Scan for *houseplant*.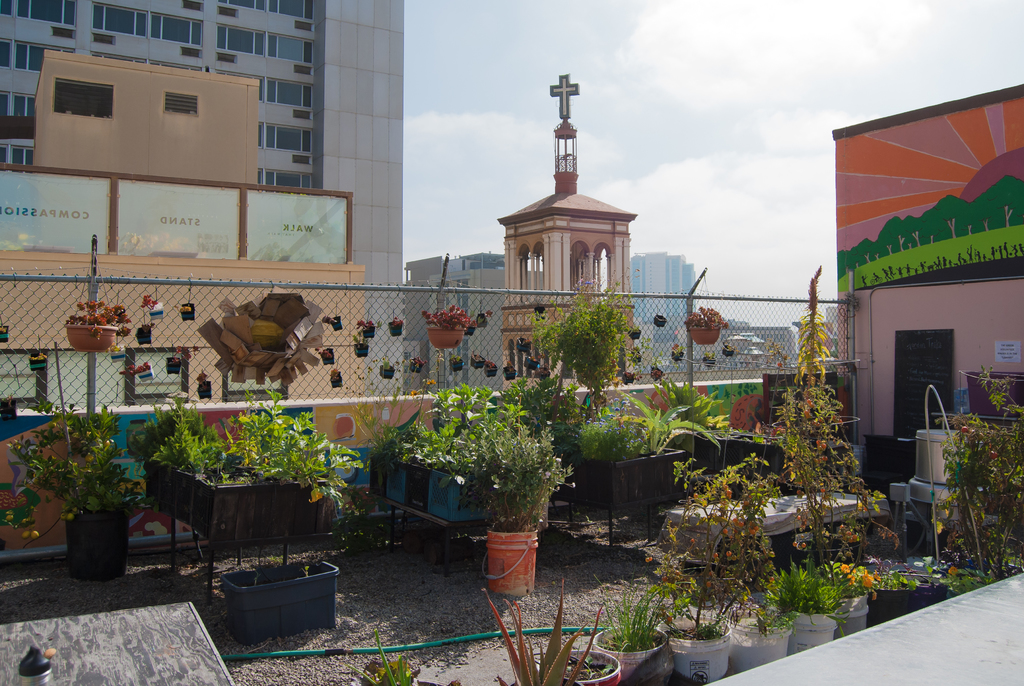
Scan result: box(128, 400, 364, 541).
